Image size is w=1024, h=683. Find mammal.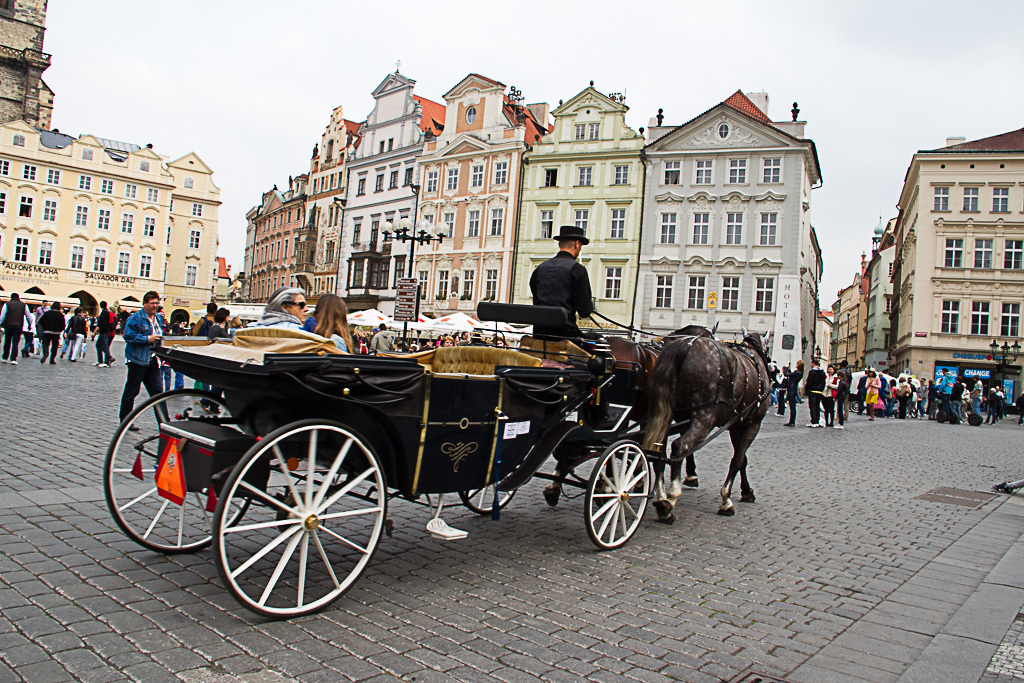
Rect(310, 295, 363, 351).
